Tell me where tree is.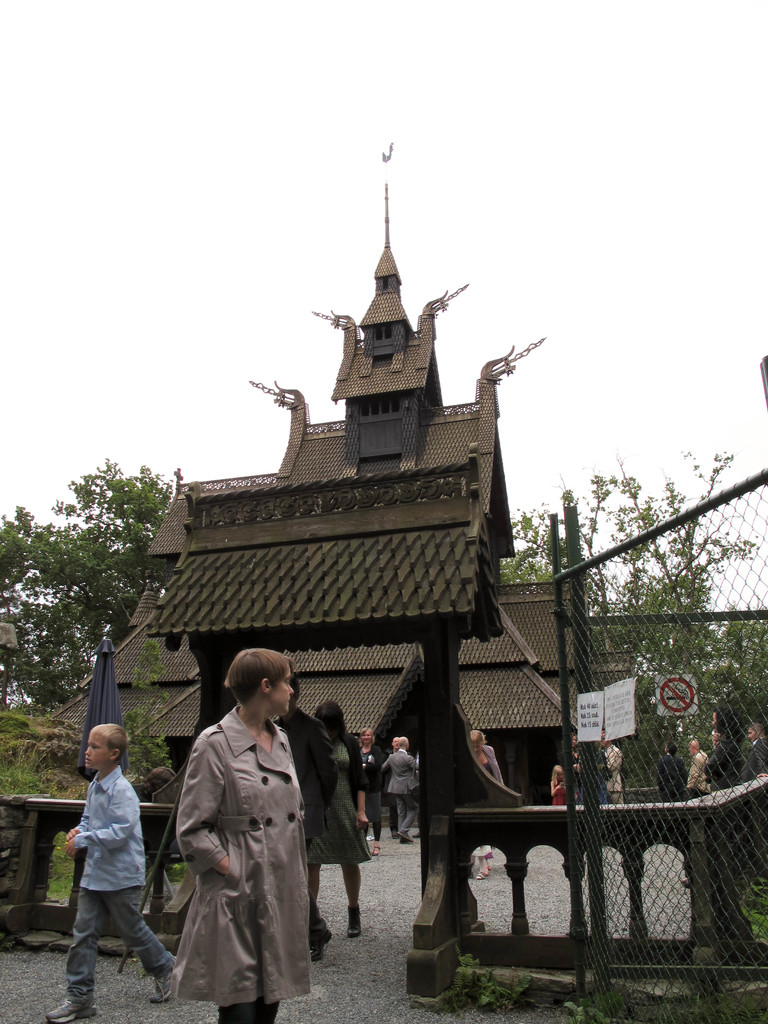
tree is at rect(496, 440, 767, 788).
